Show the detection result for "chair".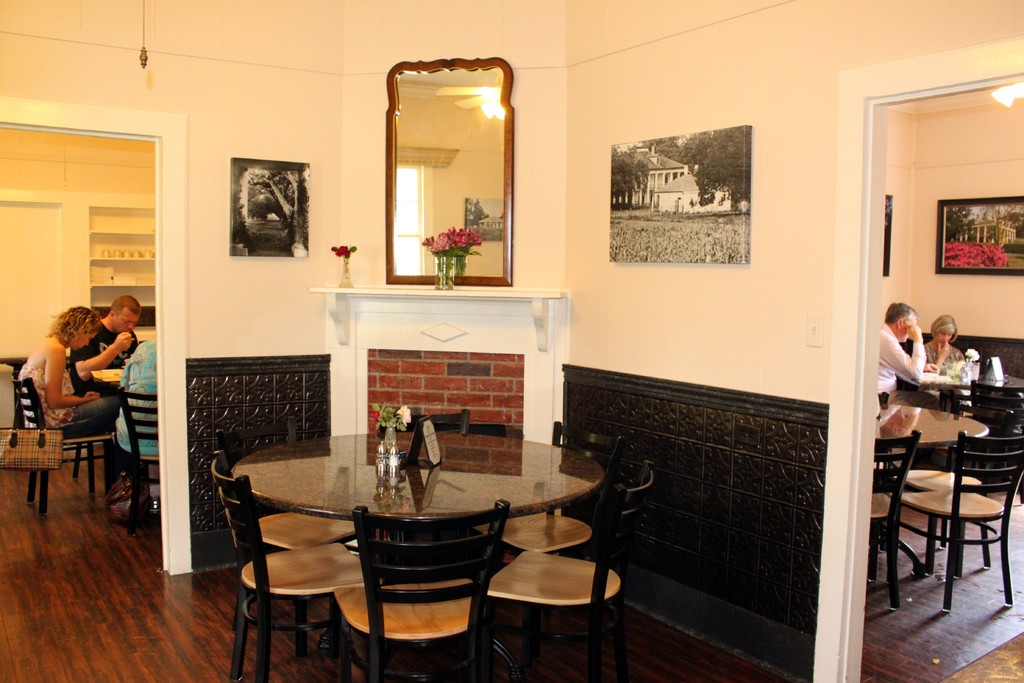
[939, 379, 1023, 502].
